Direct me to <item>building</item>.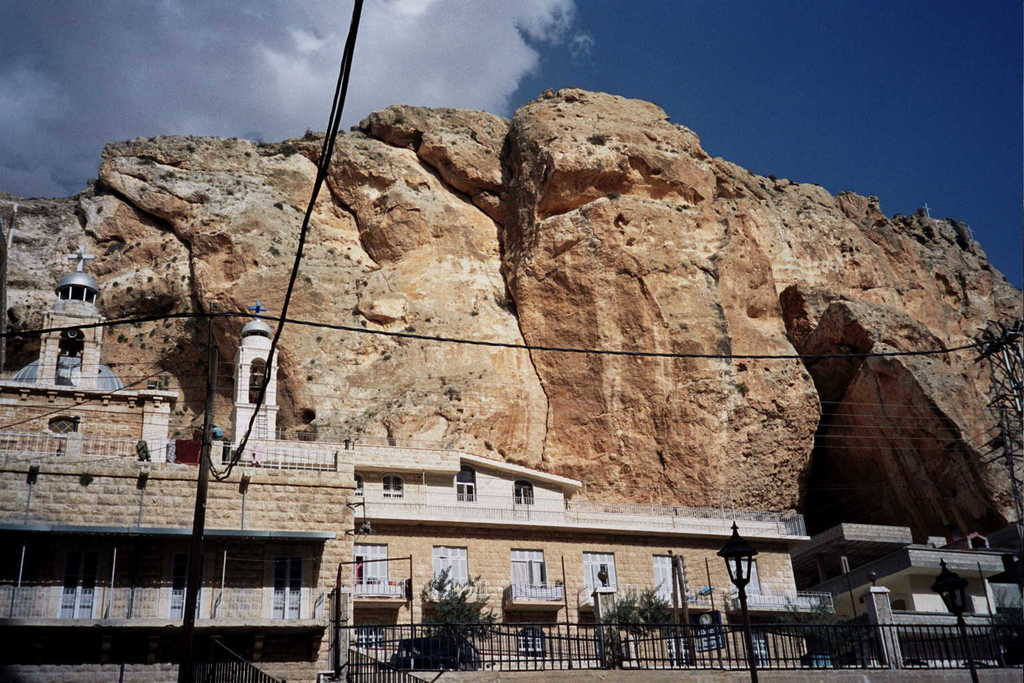
Direction: select_region(0, 248, 1023, 682).
